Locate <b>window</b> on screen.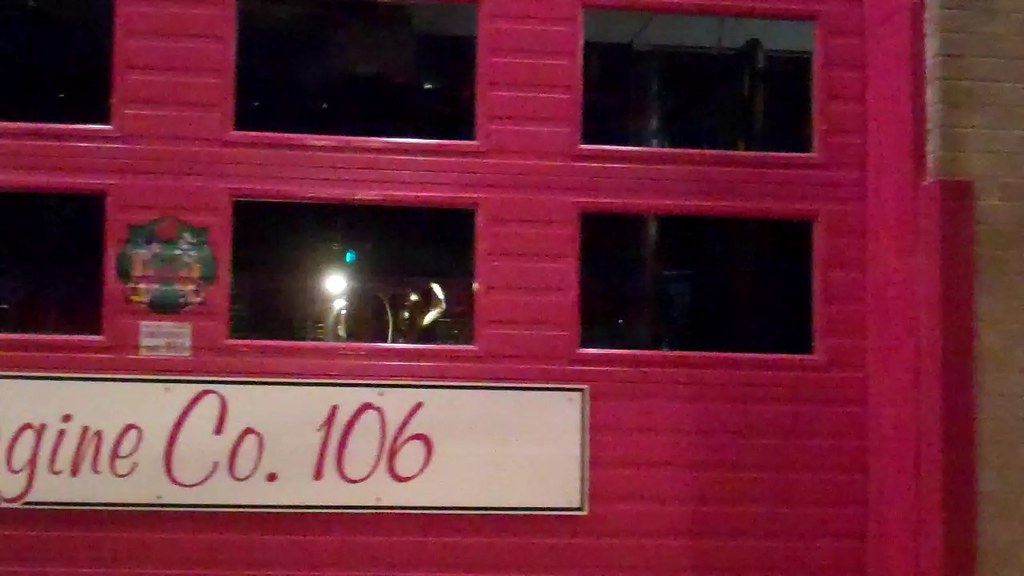
On screen at left=0, top=0, right=122, bottom=129.
